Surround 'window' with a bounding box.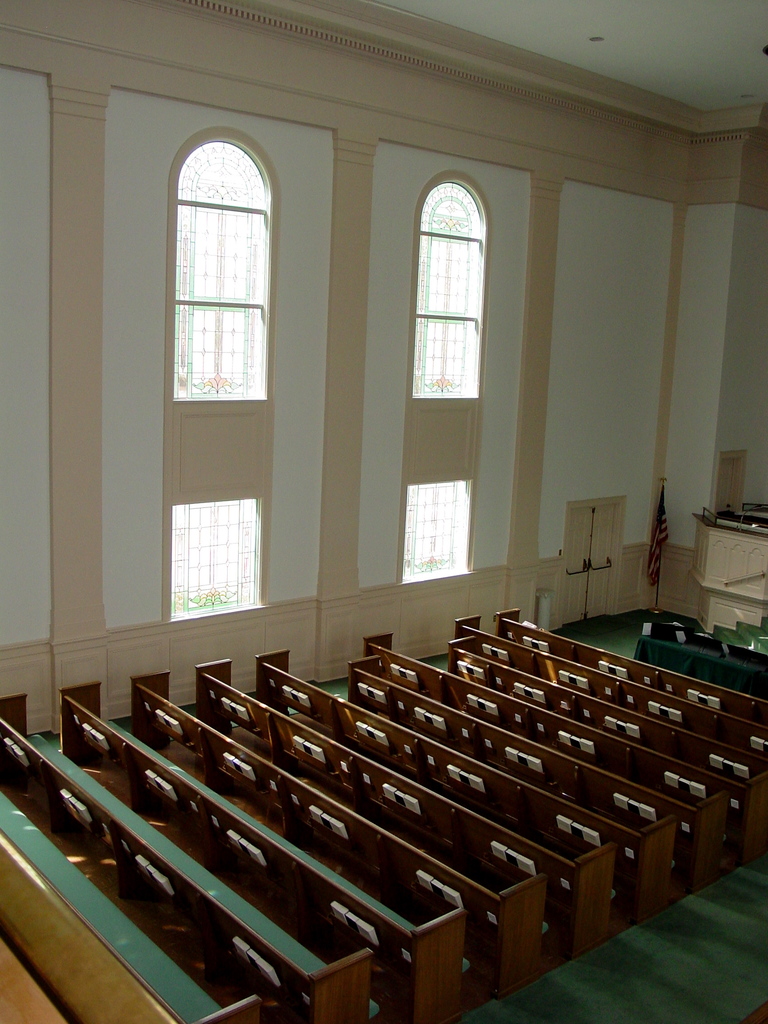
397:173:473:580.
